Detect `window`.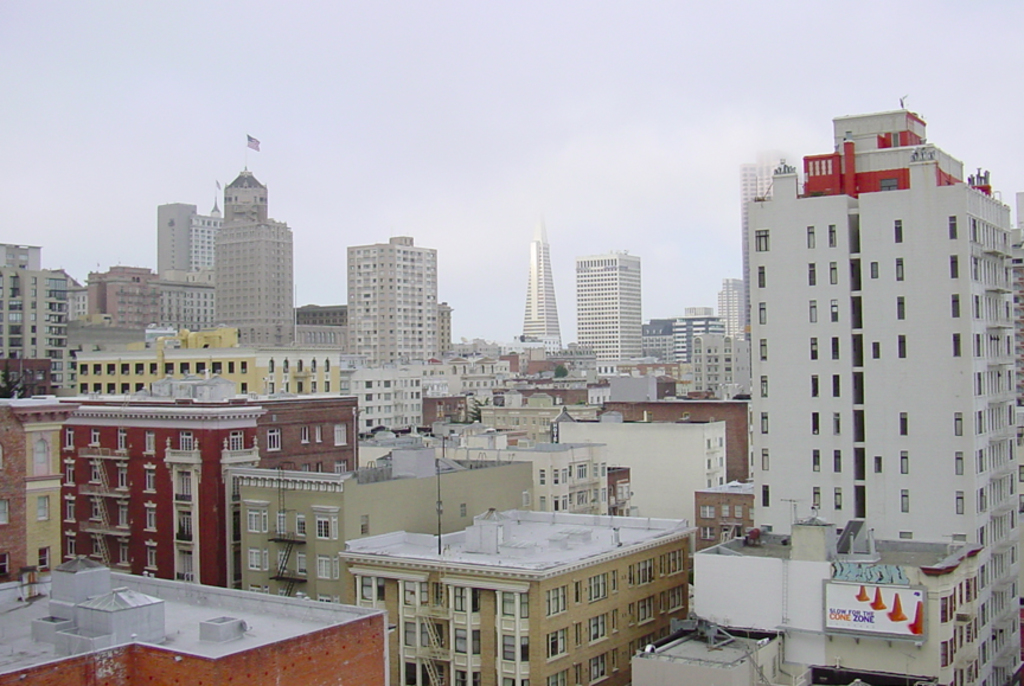
Detected at 807 339 819 359.
